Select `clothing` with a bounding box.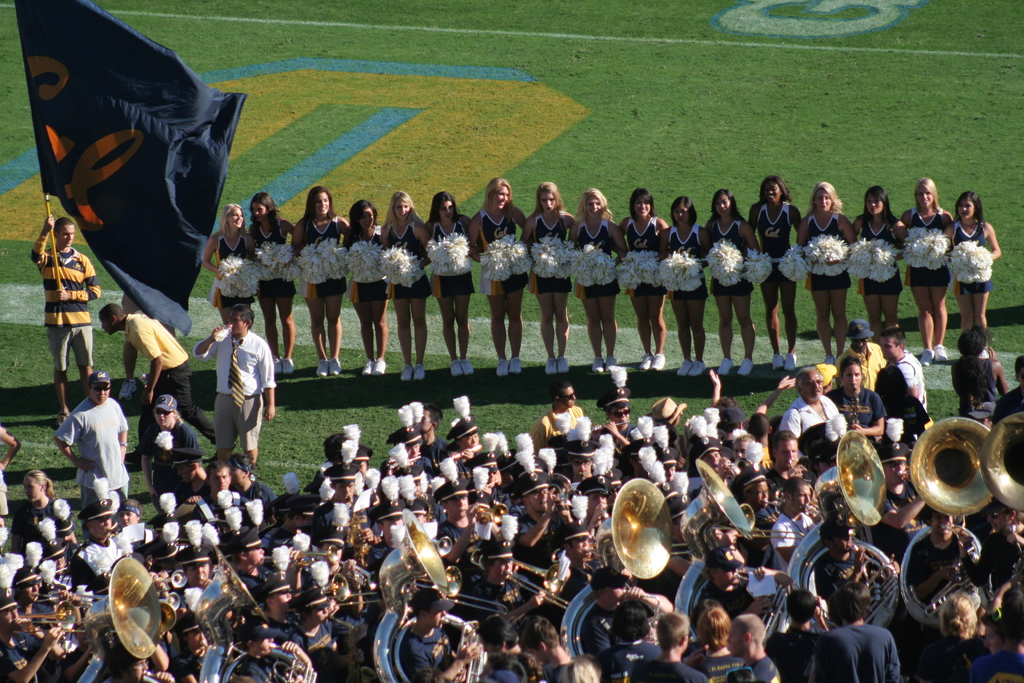
405,436,451,475.
